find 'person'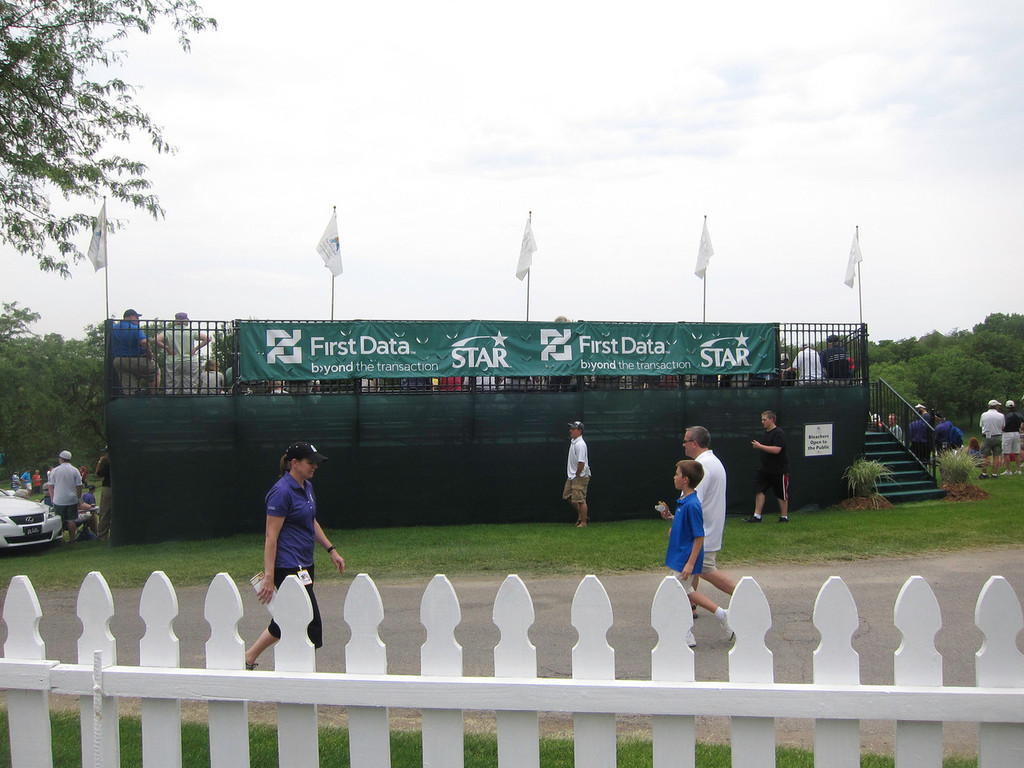
(82, 482, 97, 510)
